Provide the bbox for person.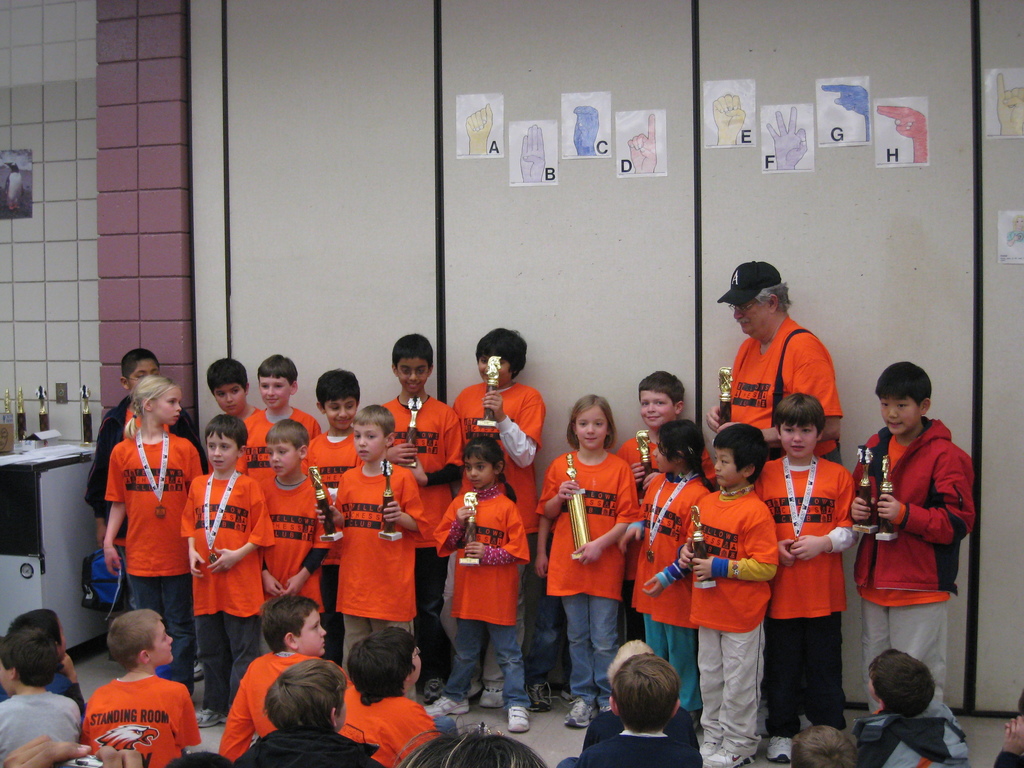
Rect(335, 620, 436, 767).
